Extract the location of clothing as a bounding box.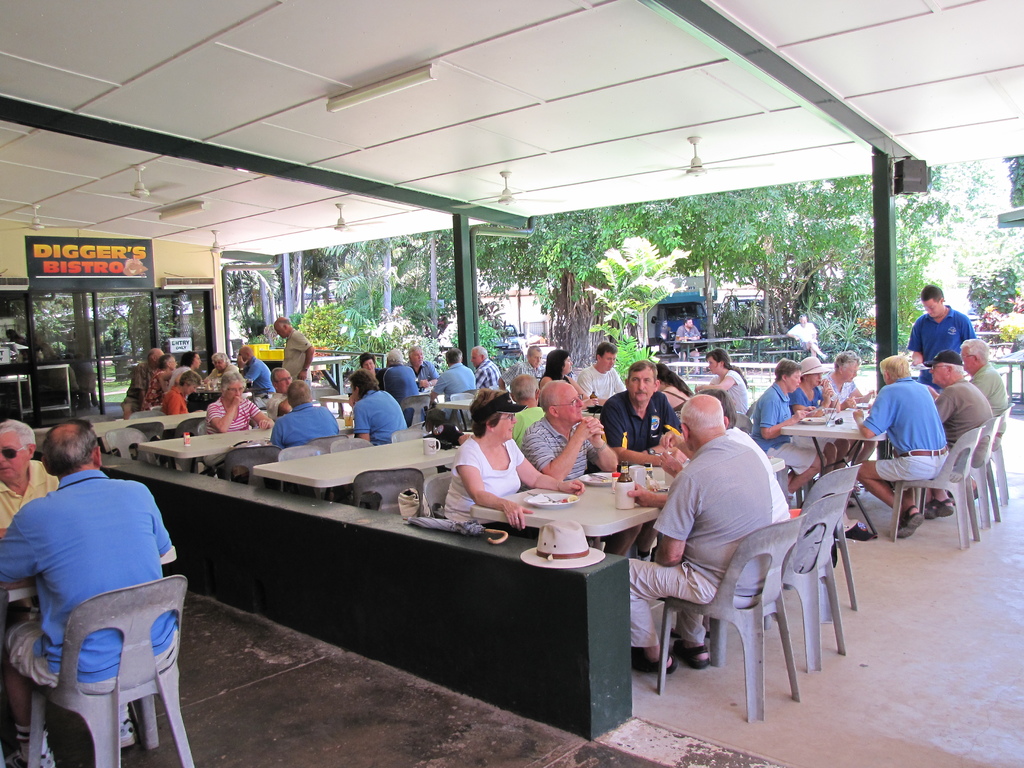
bbox(351, 369, 382, 397).
